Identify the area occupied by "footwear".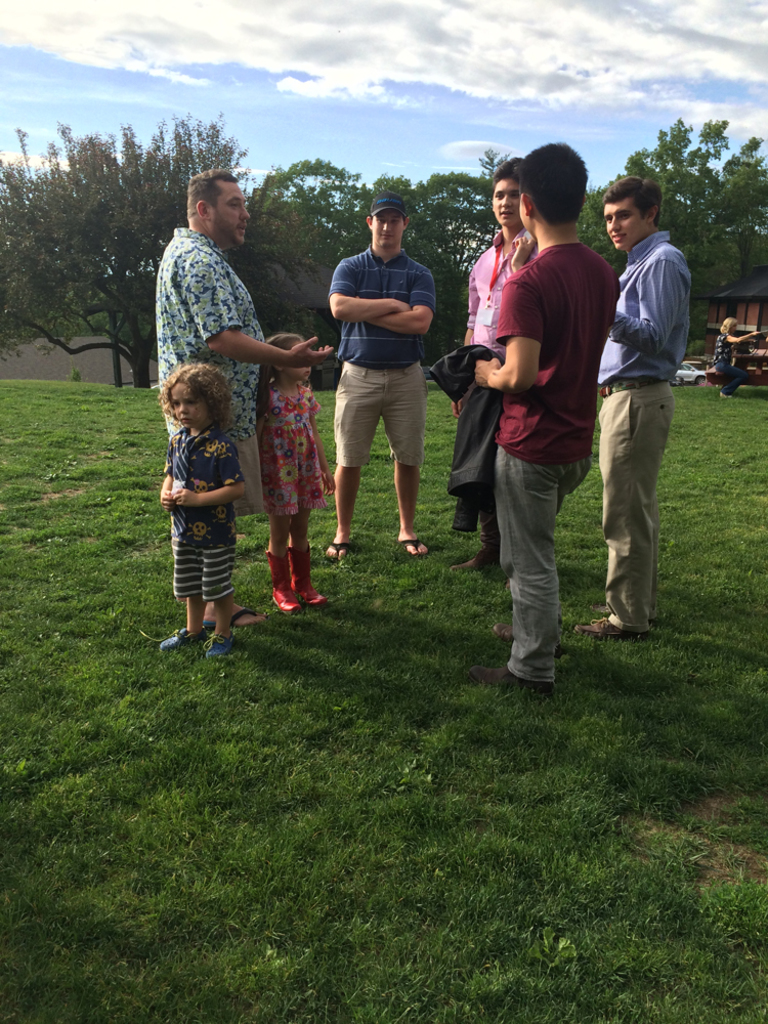
Area: Rect(160, 614, 211, 655).
